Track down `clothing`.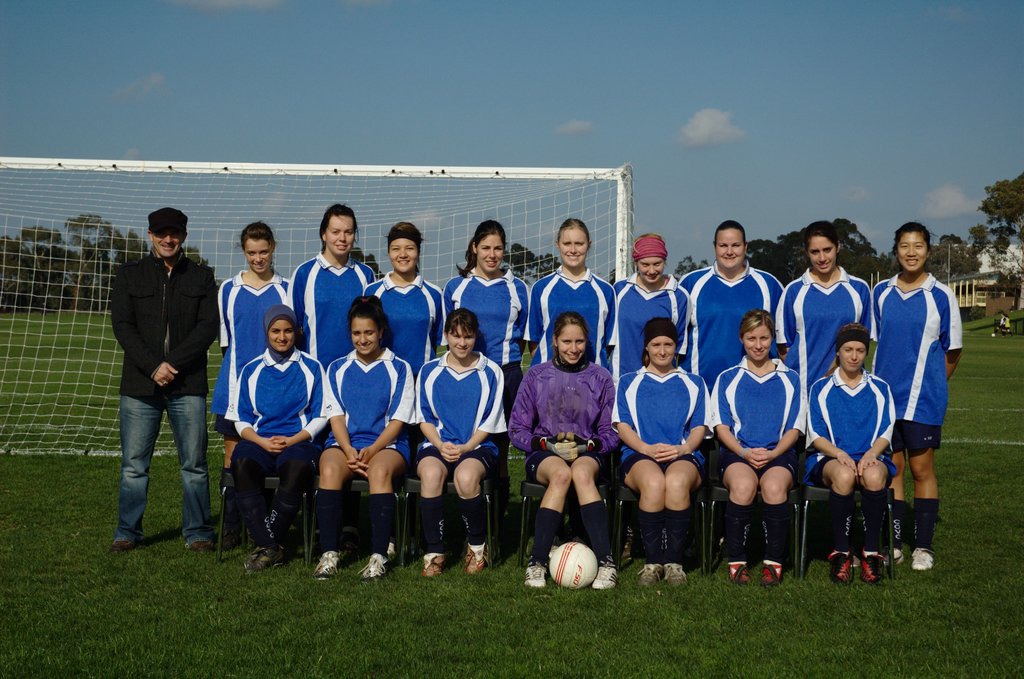
Tracked to box=[226, 347, 333, 570].
